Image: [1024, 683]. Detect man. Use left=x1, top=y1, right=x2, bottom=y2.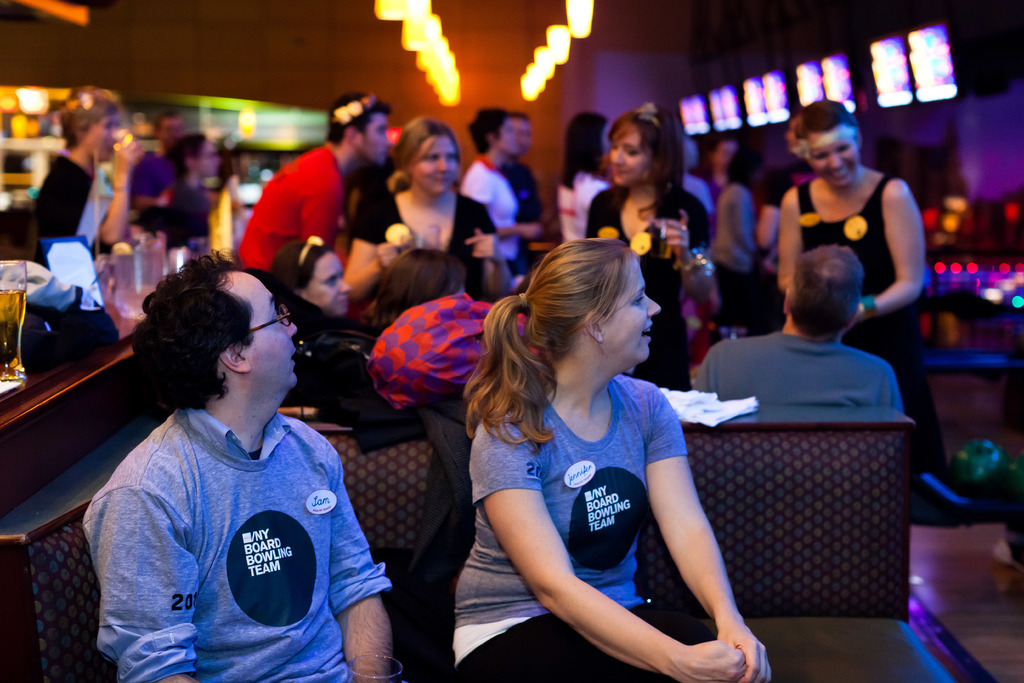
left=500, top=115, right=543, bottom=257.
